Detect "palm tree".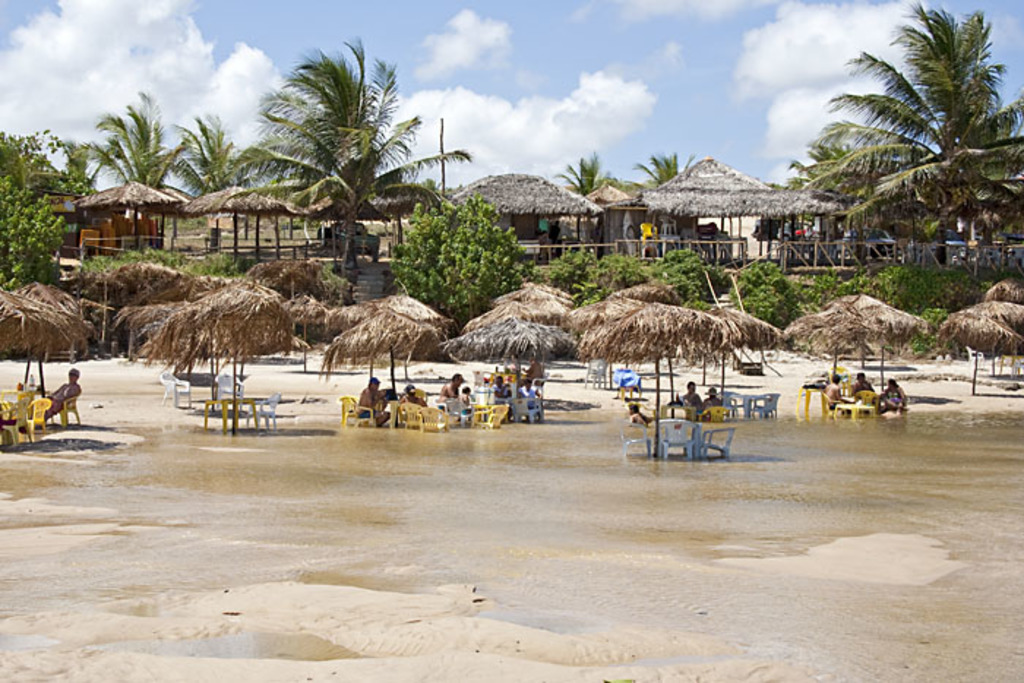
Detected at [257, 57, 439, 293].
